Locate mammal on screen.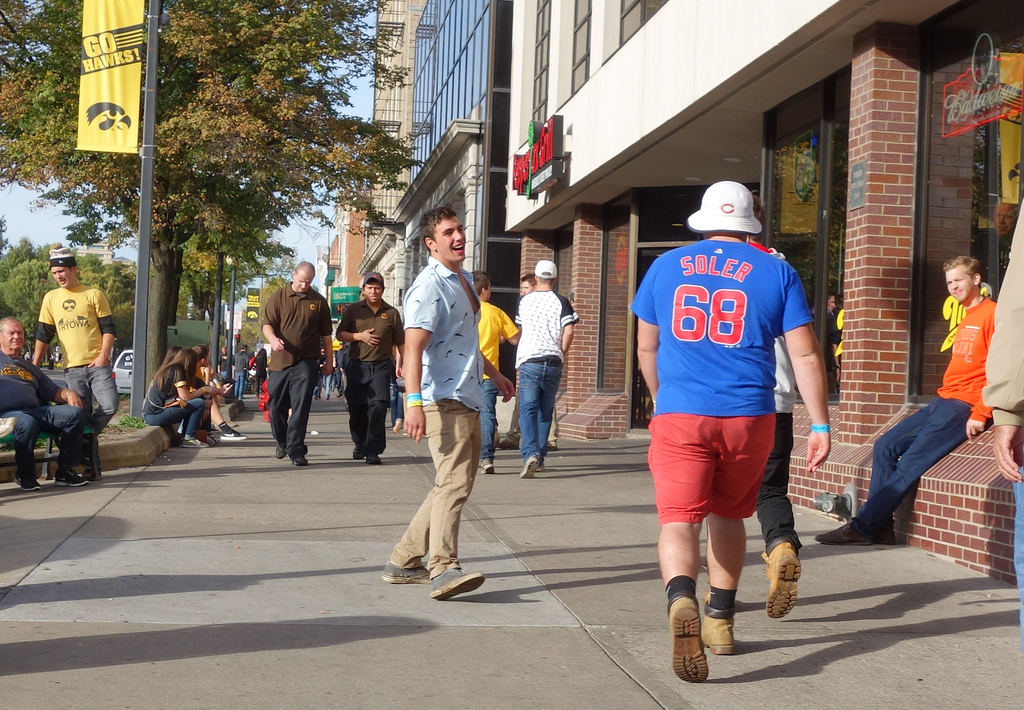
On screen at 811 255 992 544.
